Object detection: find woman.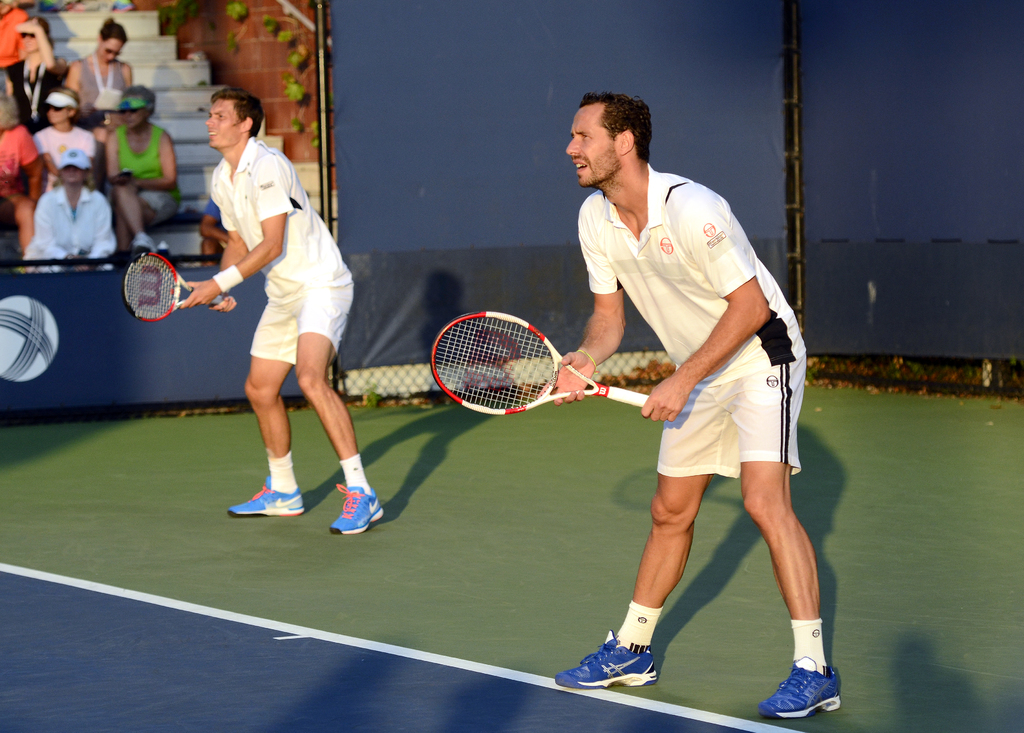
{"x1": 106, "y1": 83, "x2": 186, "y2": 268}.
